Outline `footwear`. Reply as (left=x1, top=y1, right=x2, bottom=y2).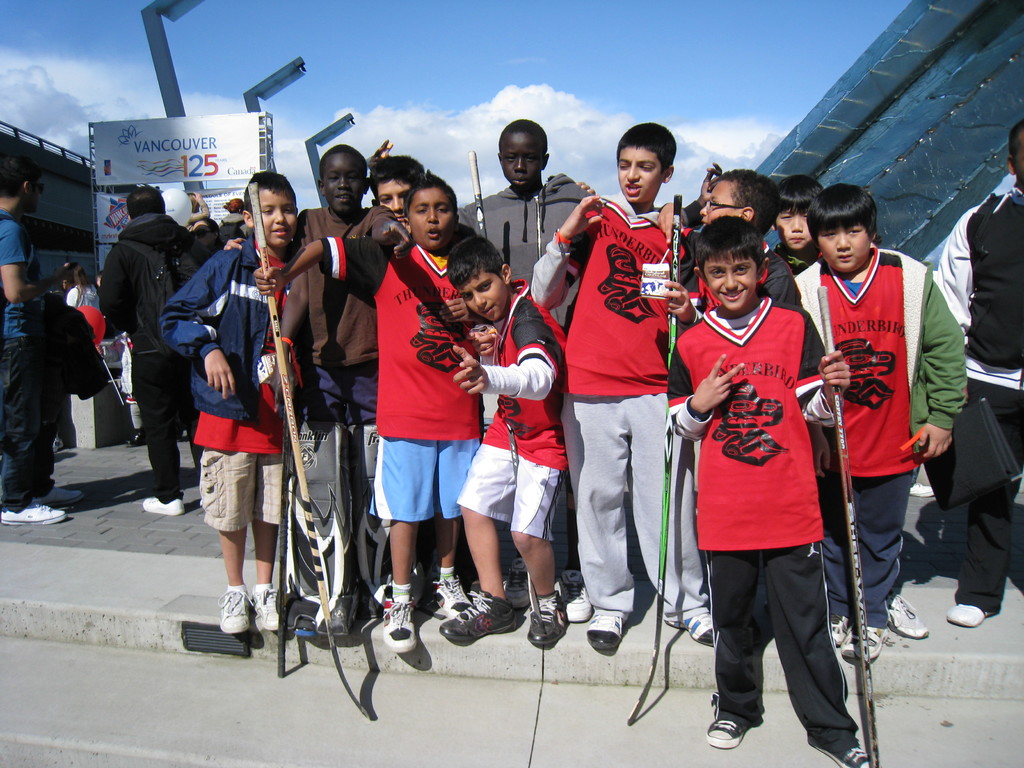
(left=1, top=497, right=66, bottom=523).
